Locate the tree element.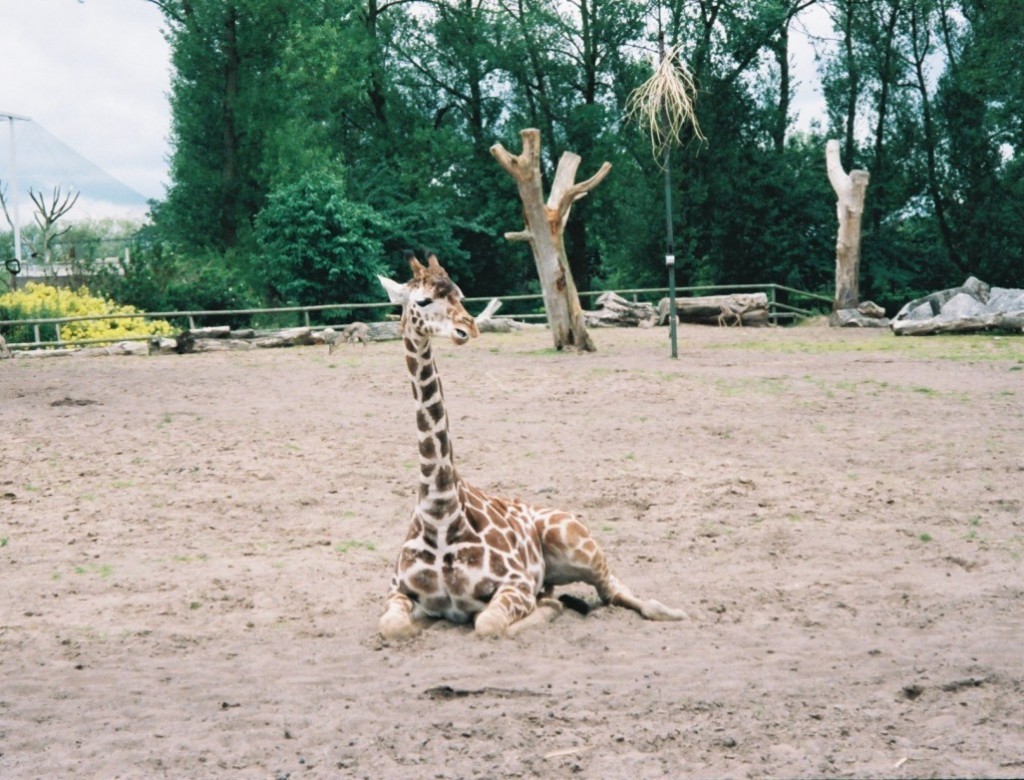
Element bbox: (0,187,78,264).
